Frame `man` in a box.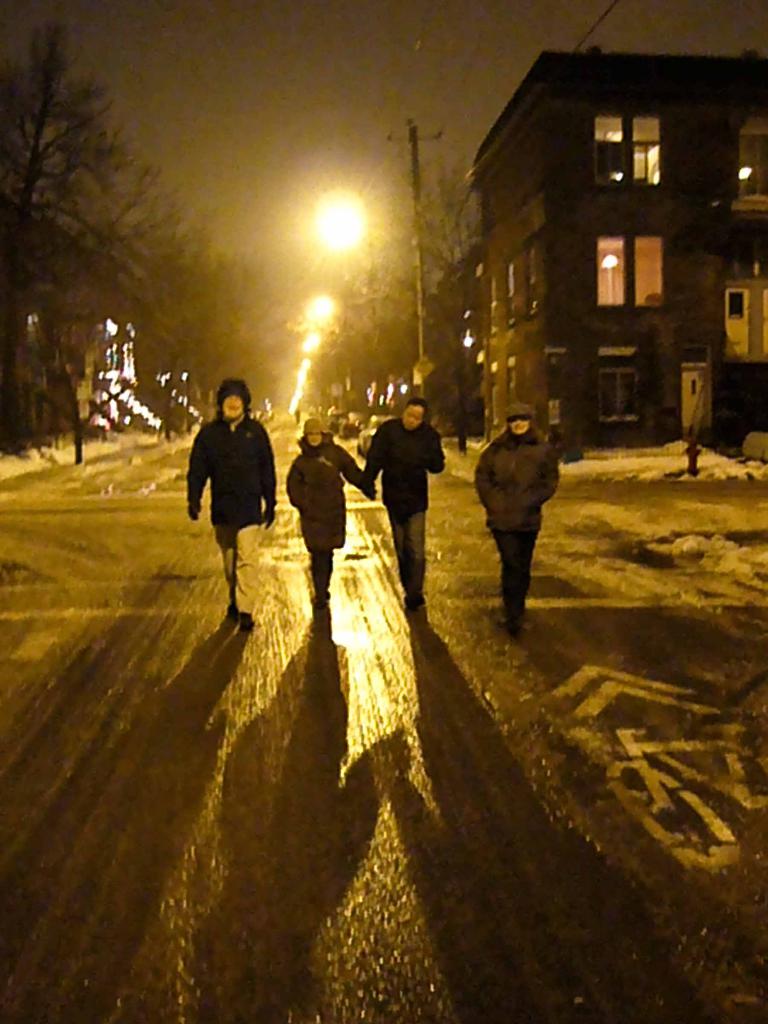
<bbox>363, 398, 449, 612</bbox>.
